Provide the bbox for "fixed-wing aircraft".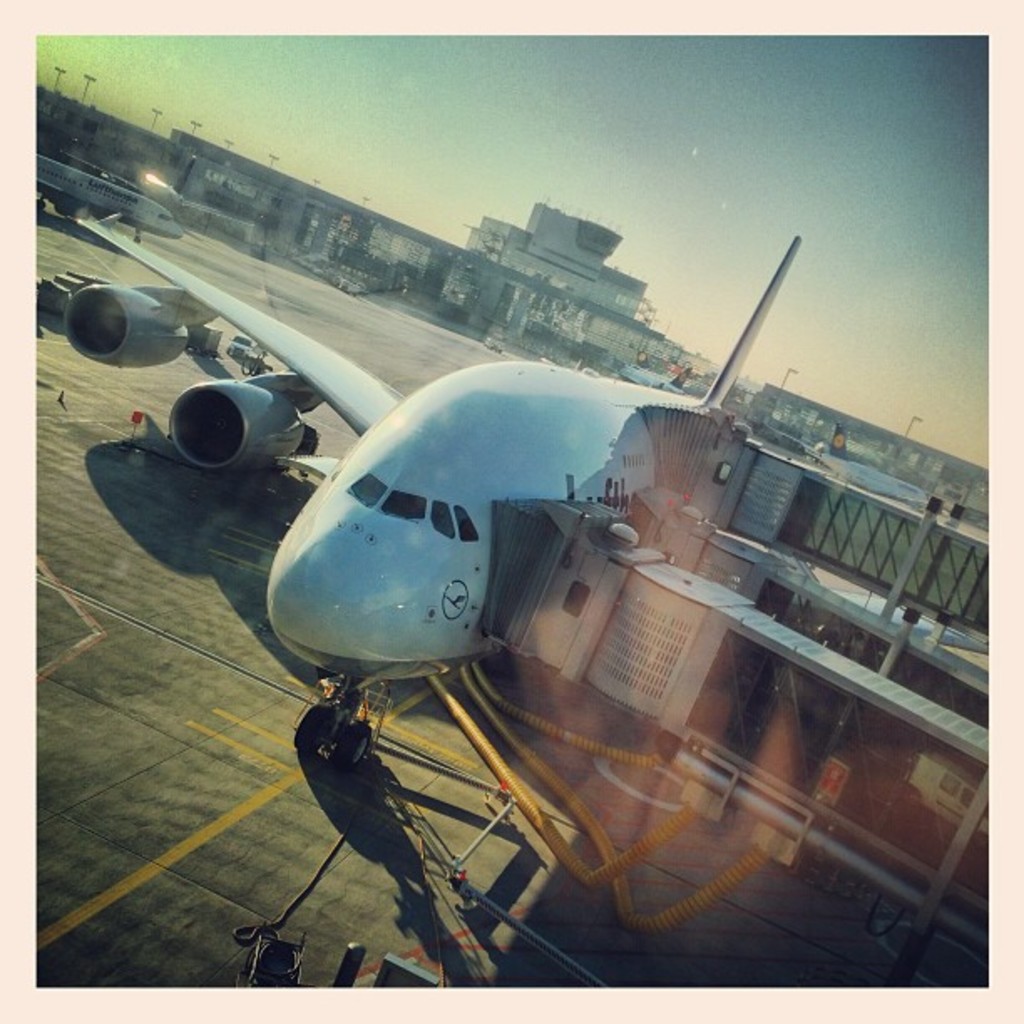
bbox=[776, 432, 969, 512].
